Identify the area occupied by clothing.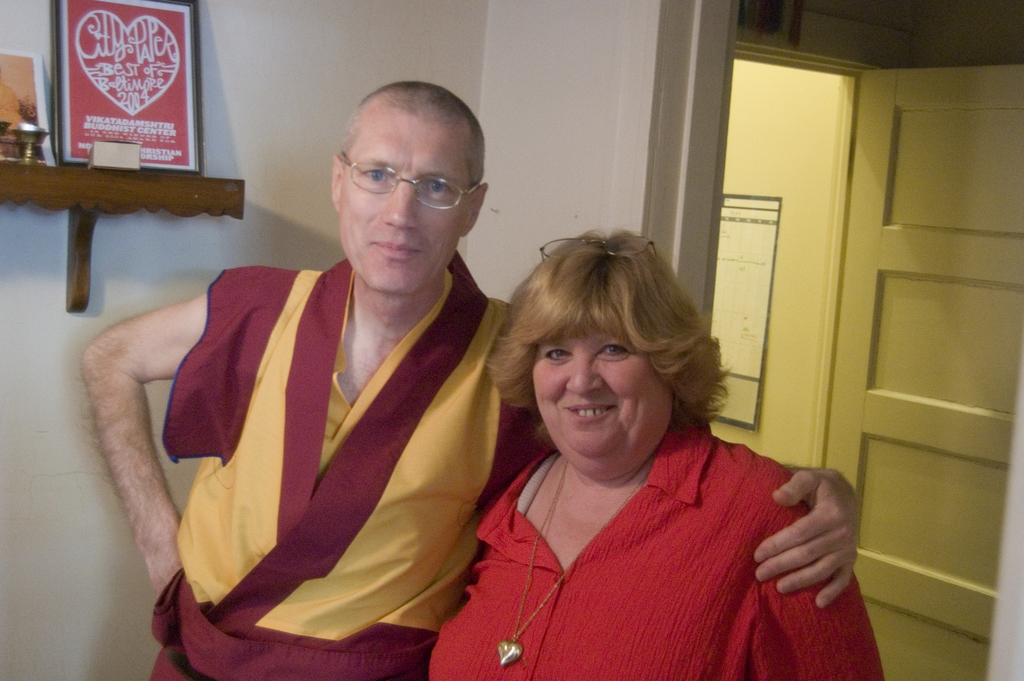
Area: bbox=(143, 247, 547, 680).
